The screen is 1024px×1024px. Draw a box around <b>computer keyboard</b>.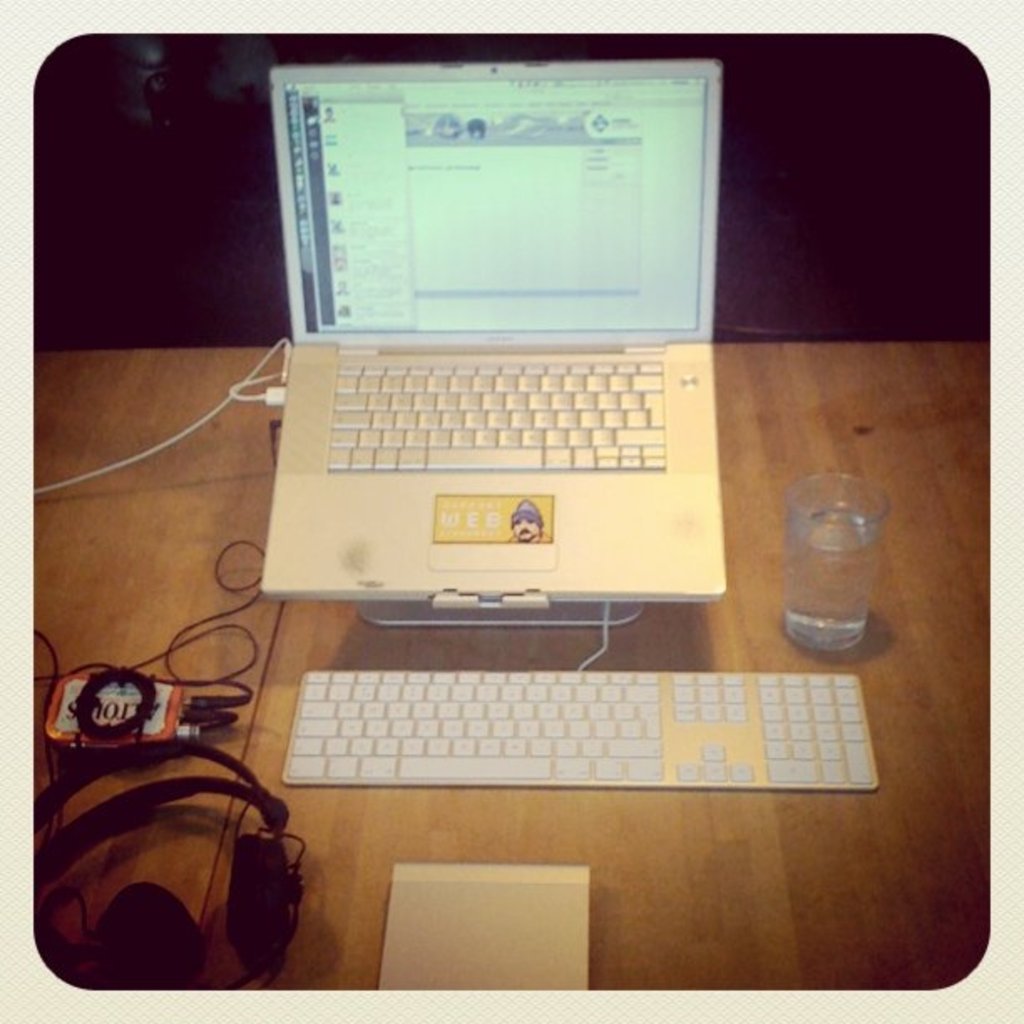
region(323, 356, 664, 474).
